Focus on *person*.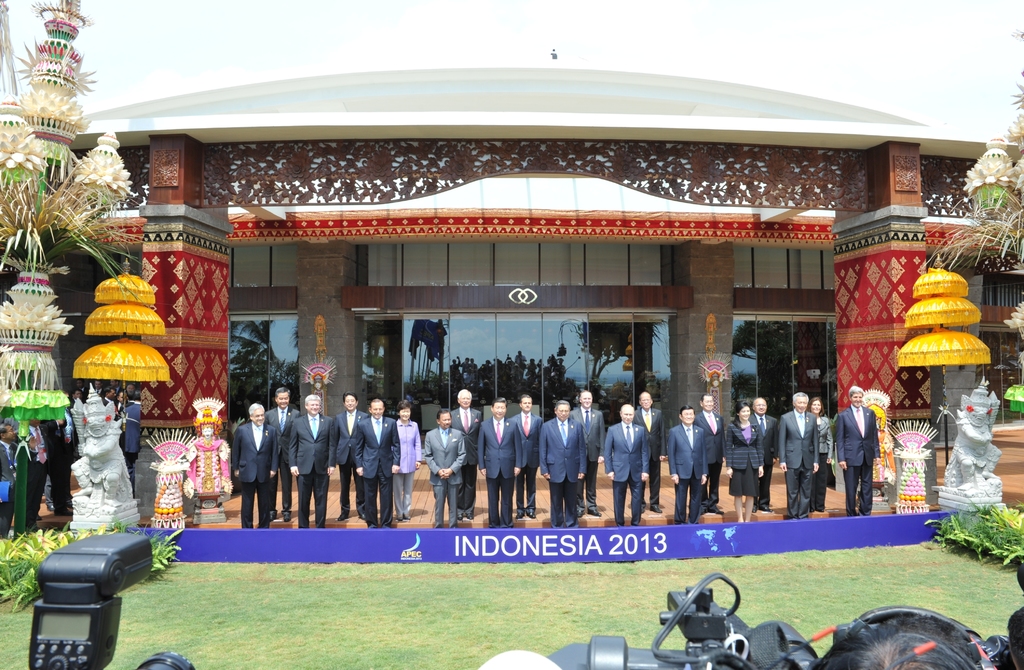
Focused at {"x1": 643, "y1": 419, "x2": 670, "y2": 505}.
